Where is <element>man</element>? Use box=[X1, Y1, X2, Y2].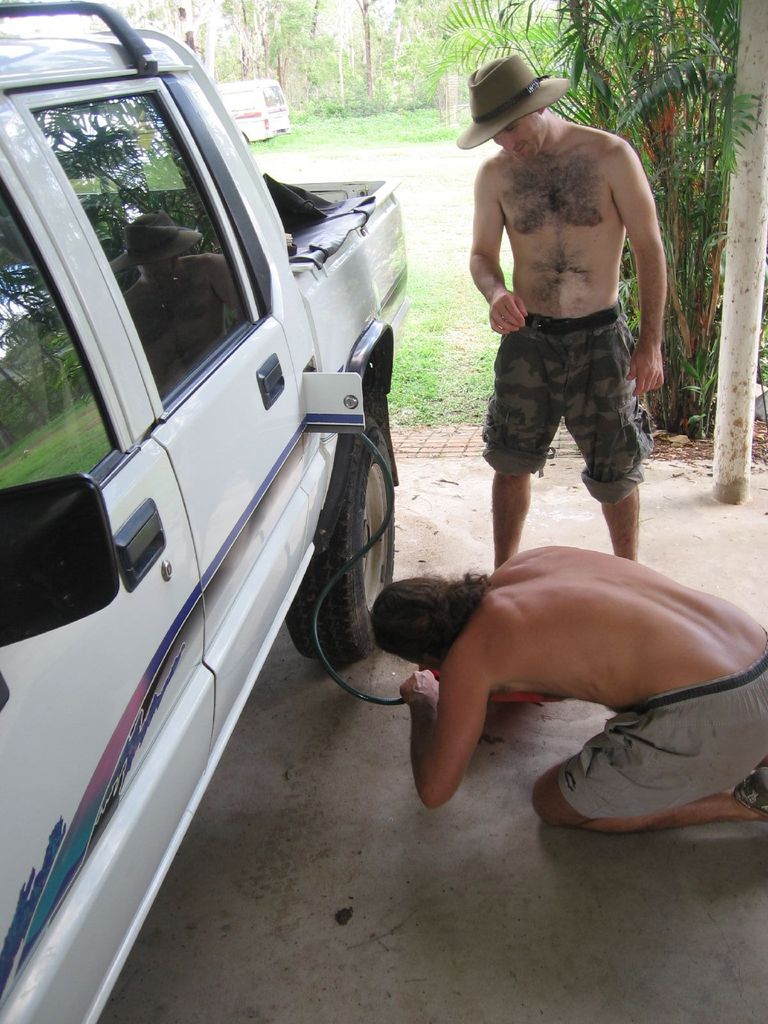
box=[376, 543, 767, 840].
